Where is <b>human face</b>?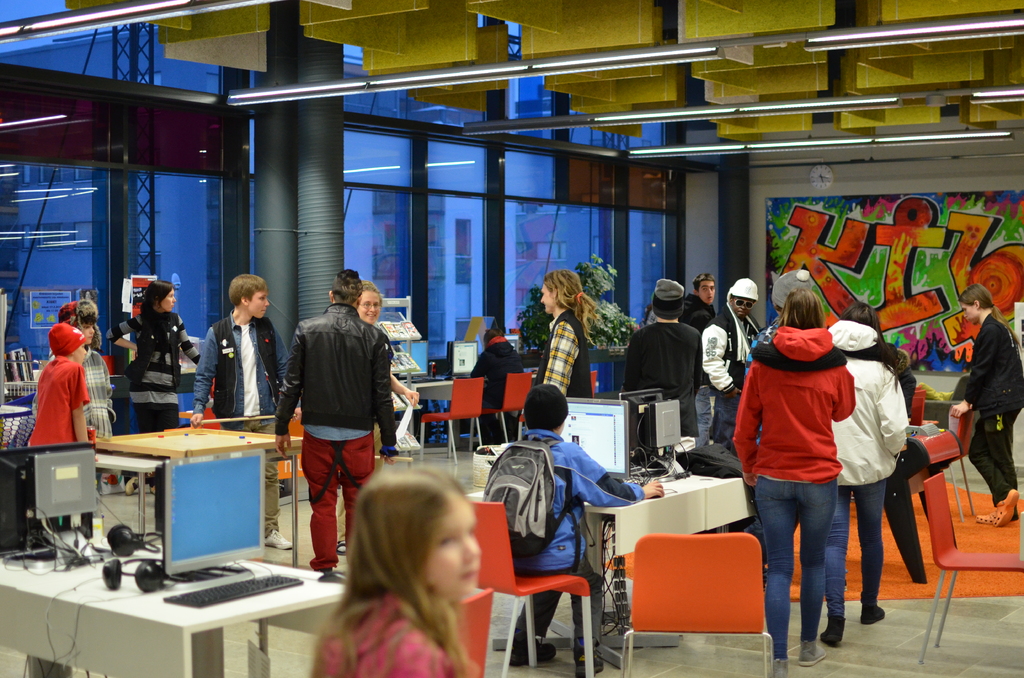
[left=251, top=289, right=268, bottom=318].
